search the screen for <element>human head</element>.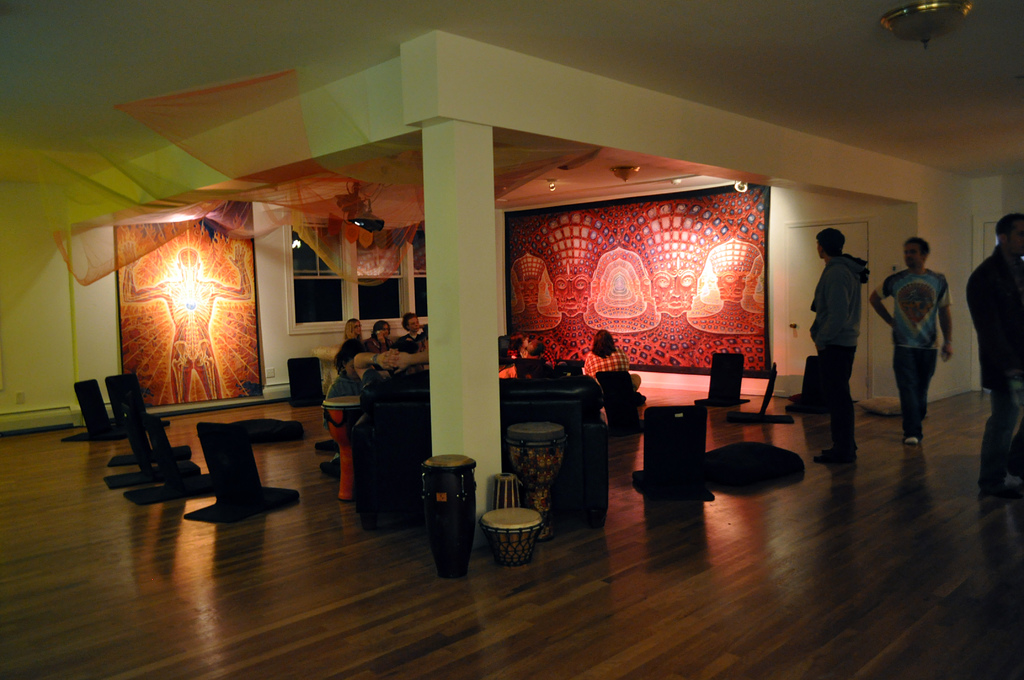
Found at select_region(648, 249, 696, 318).
